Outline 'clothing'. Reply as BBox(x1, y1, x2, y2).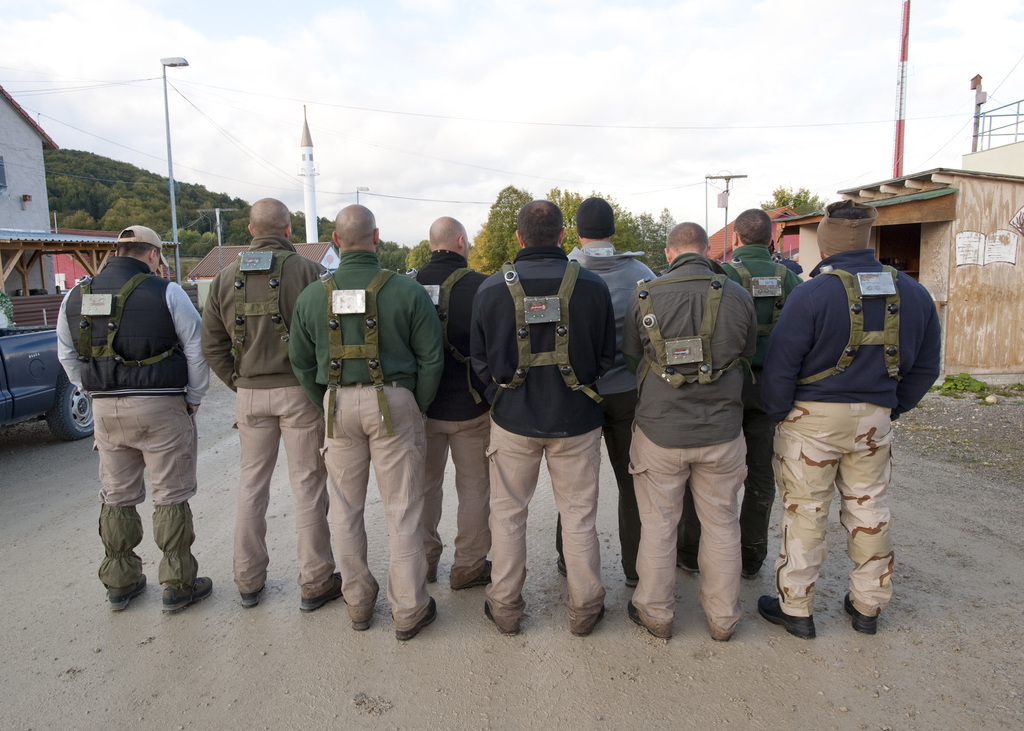
BBox(559, 237, 659, 579).
